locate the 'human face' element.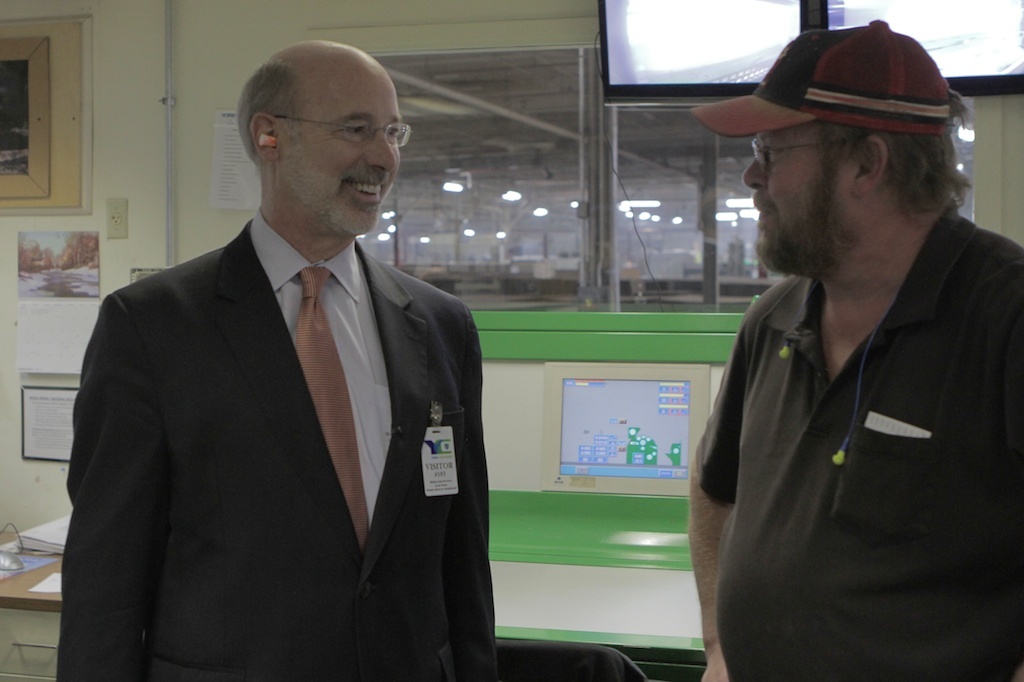
Element bbox: detection(283, 71, 412, 231).
